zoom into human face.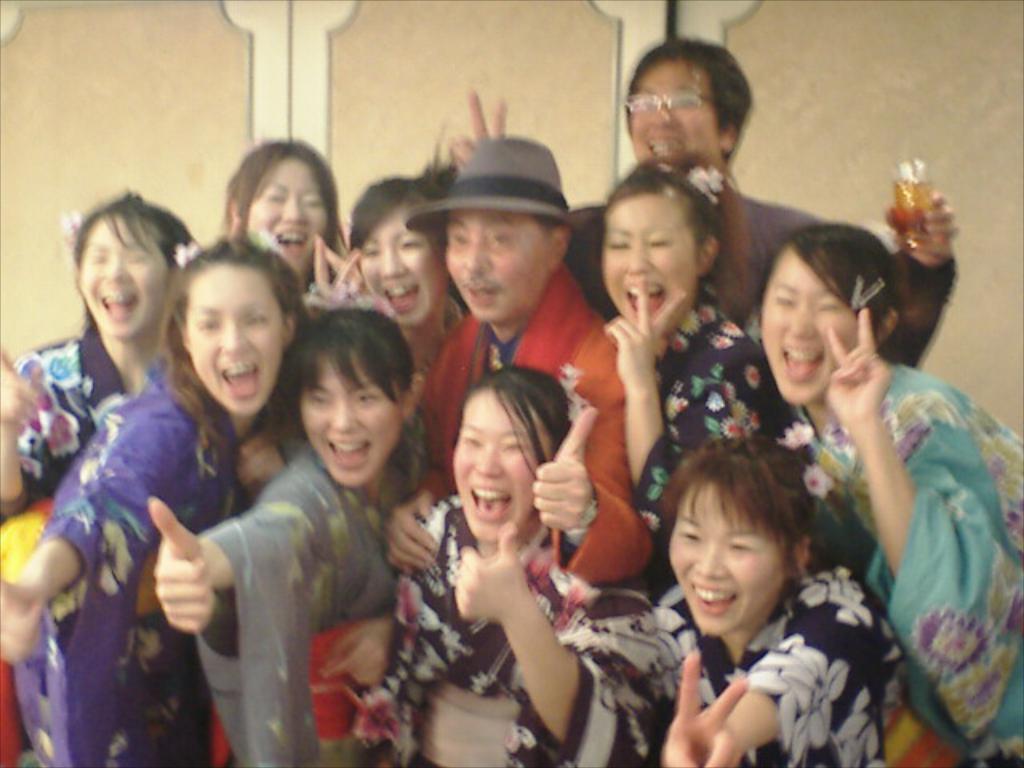
Zoom target: x1=186 y1=256 x2=283 y2=416.
